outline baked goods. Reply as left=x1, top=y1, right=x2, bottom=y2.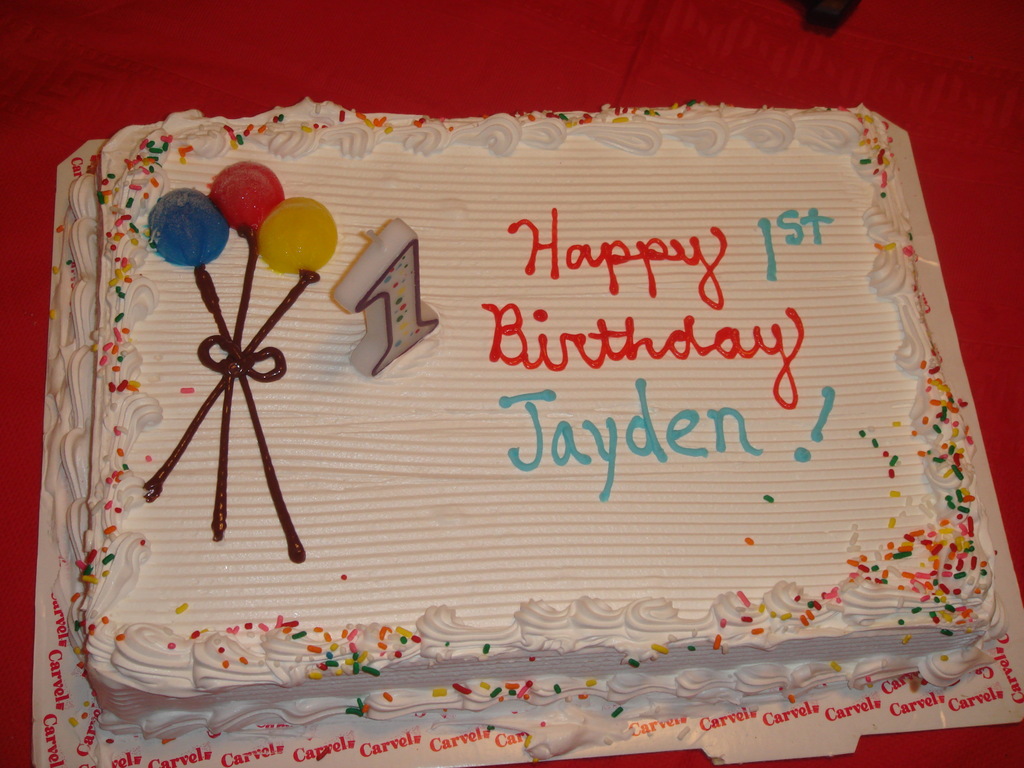
left=44, top=95, right=1010, bottom=762.
